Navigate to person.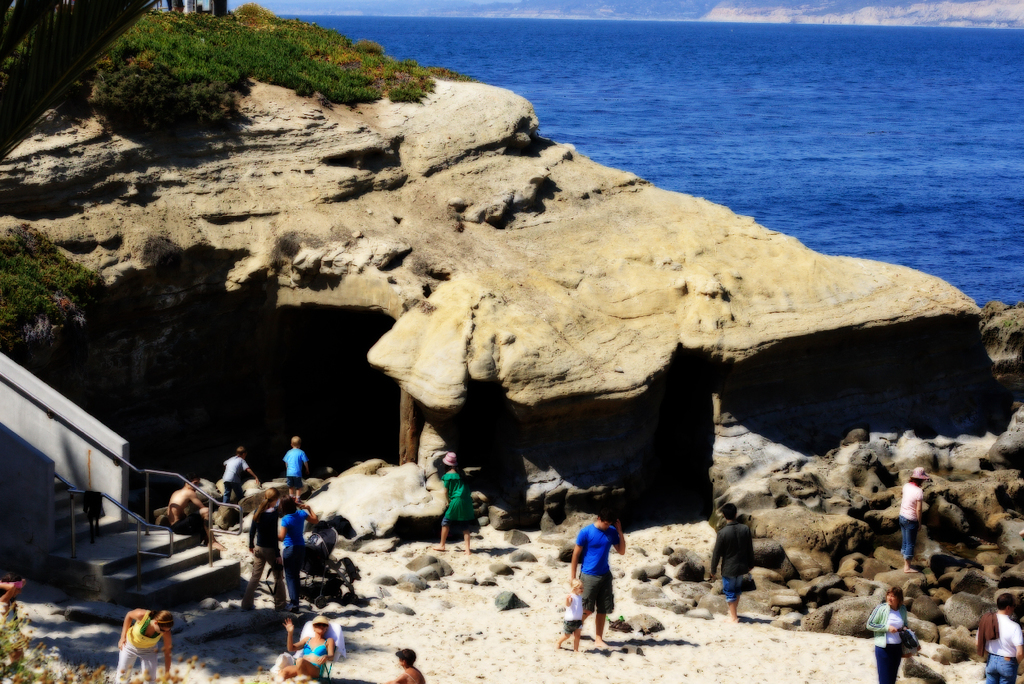
Navigation target: (x1=382, y1=646, x2=425, y2=683).
